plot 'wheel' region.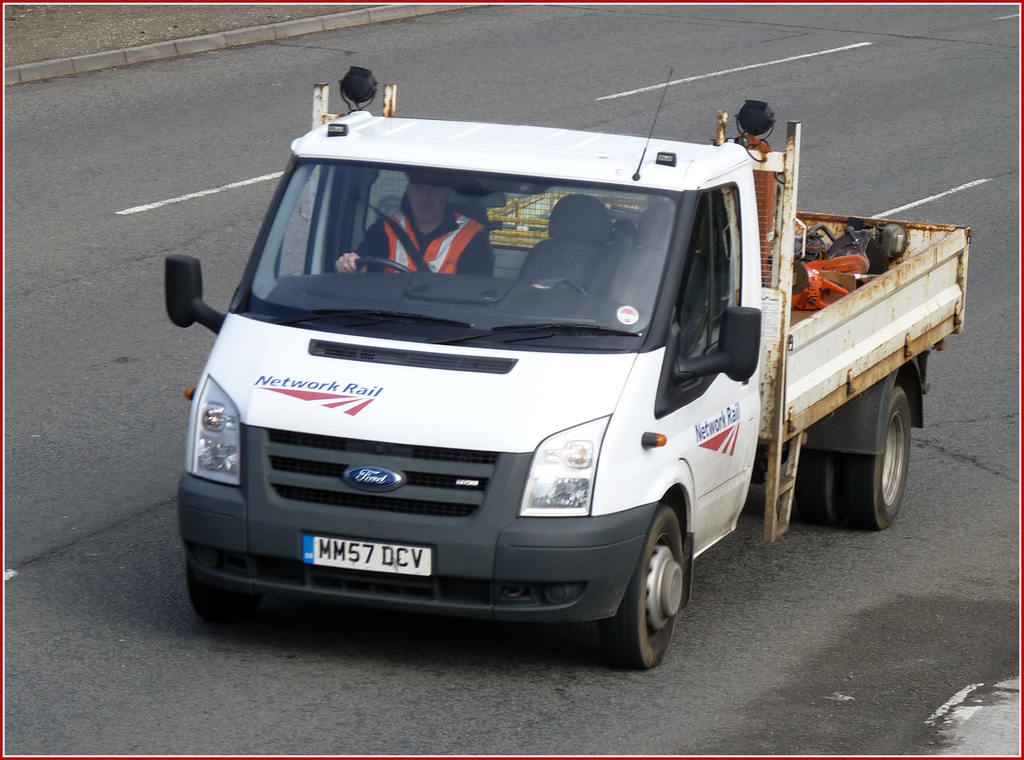
Plotted at 357,261,407,277.
